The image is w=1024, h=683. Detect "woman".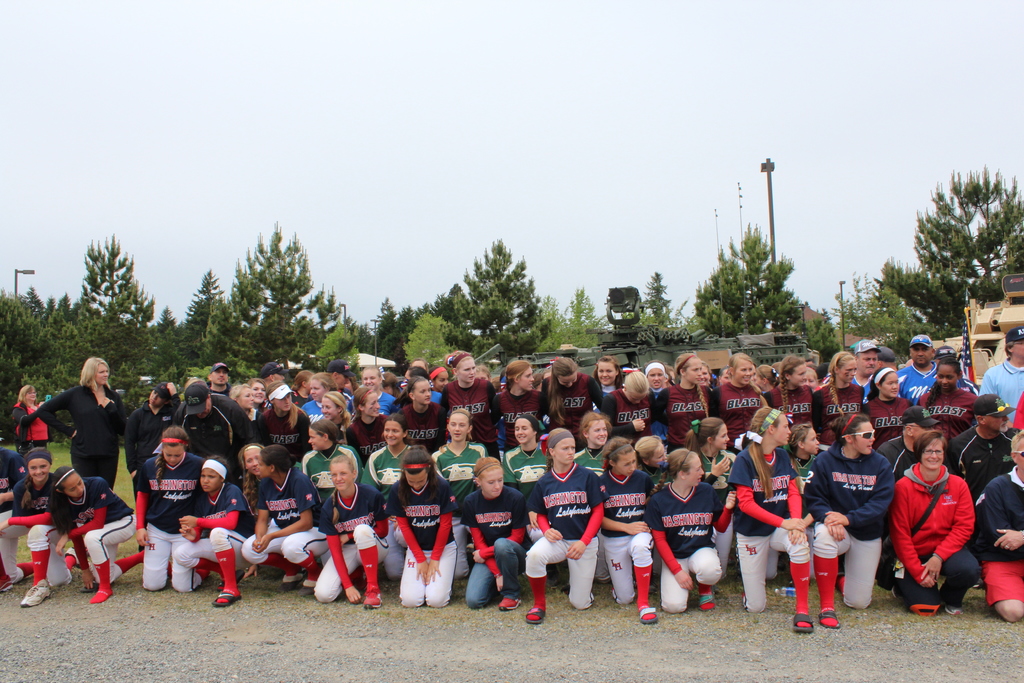
Detection: select_region(809, 409, 896, 631).
